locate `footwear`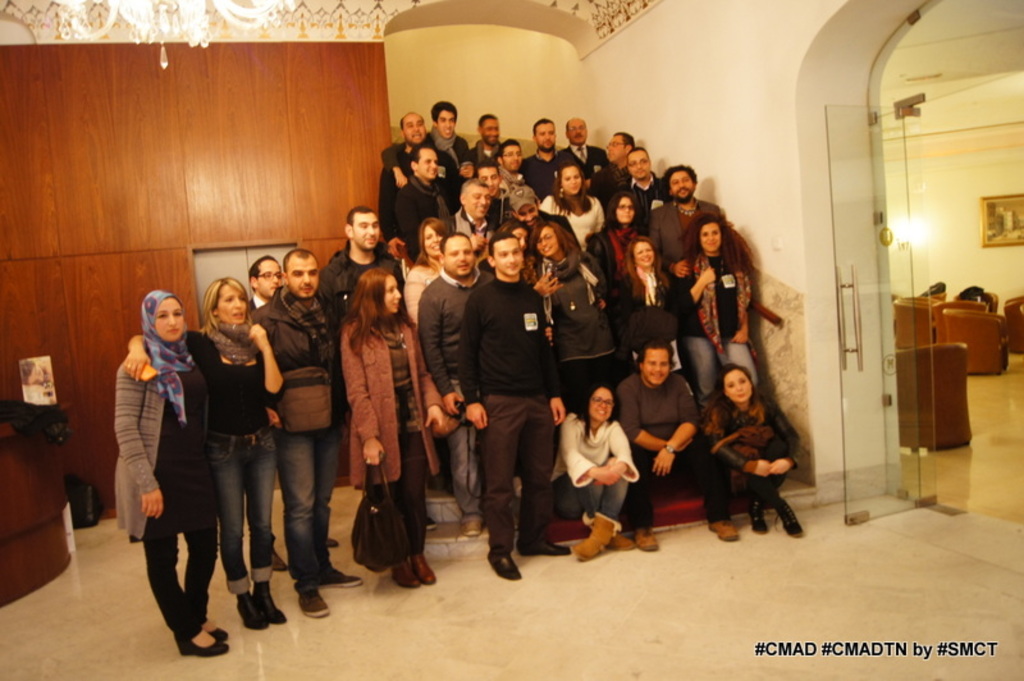
{"left": 174, "top": 639, "right": 230, "bottom": 661}
